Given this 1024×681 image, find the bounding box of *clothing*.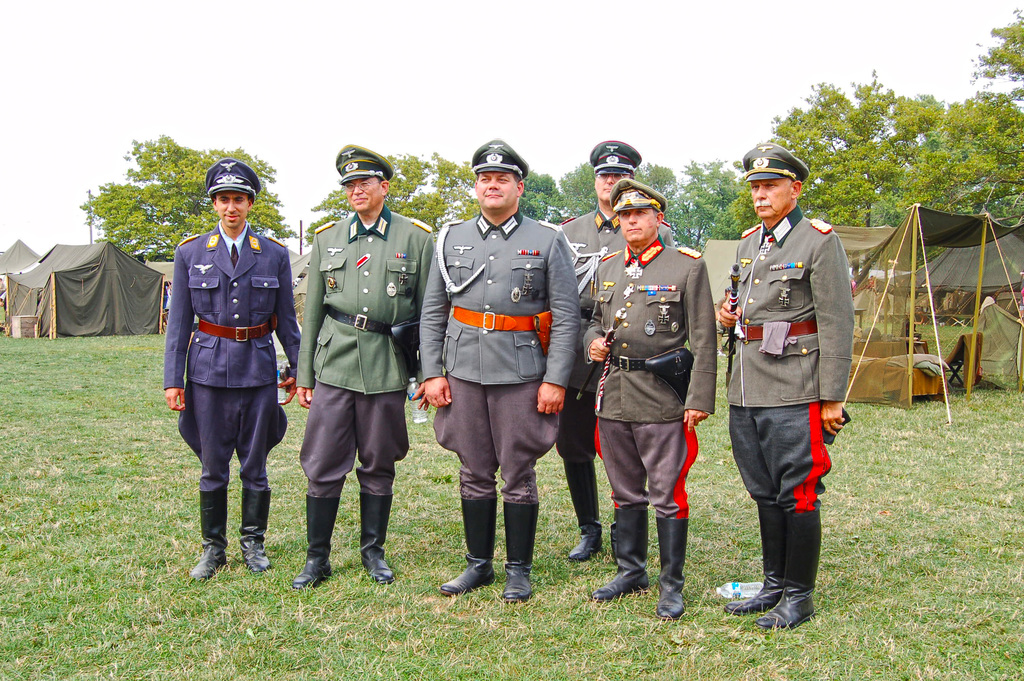
region(560, 136, 675, 455).
